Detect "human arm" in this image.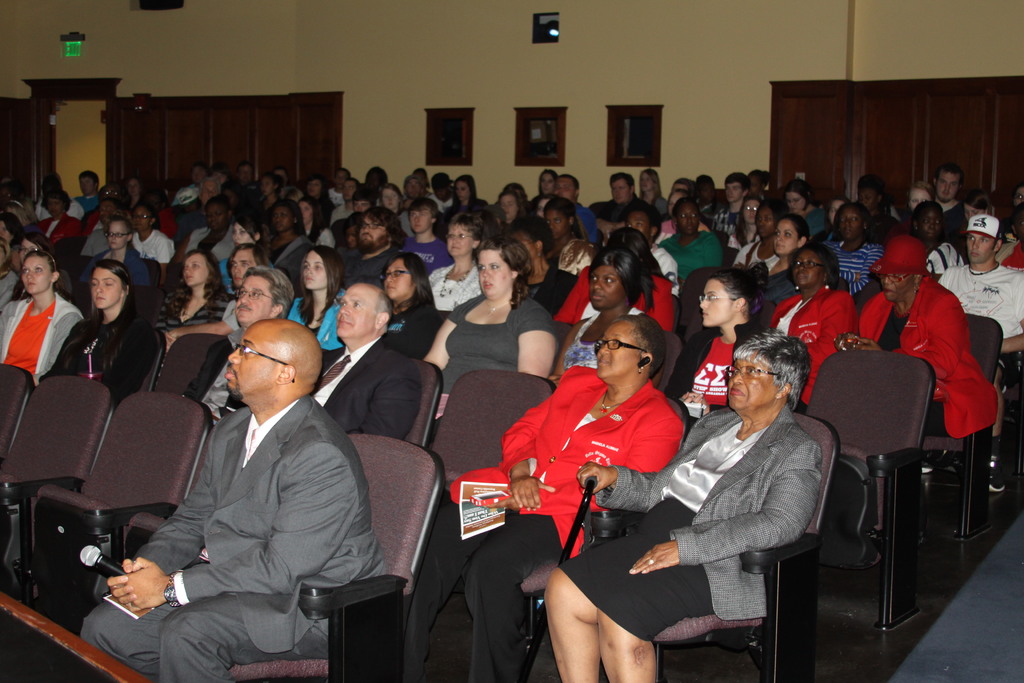
Detection: {"left": 497, "top": 366, "right": 561, "bottom": 508}.
